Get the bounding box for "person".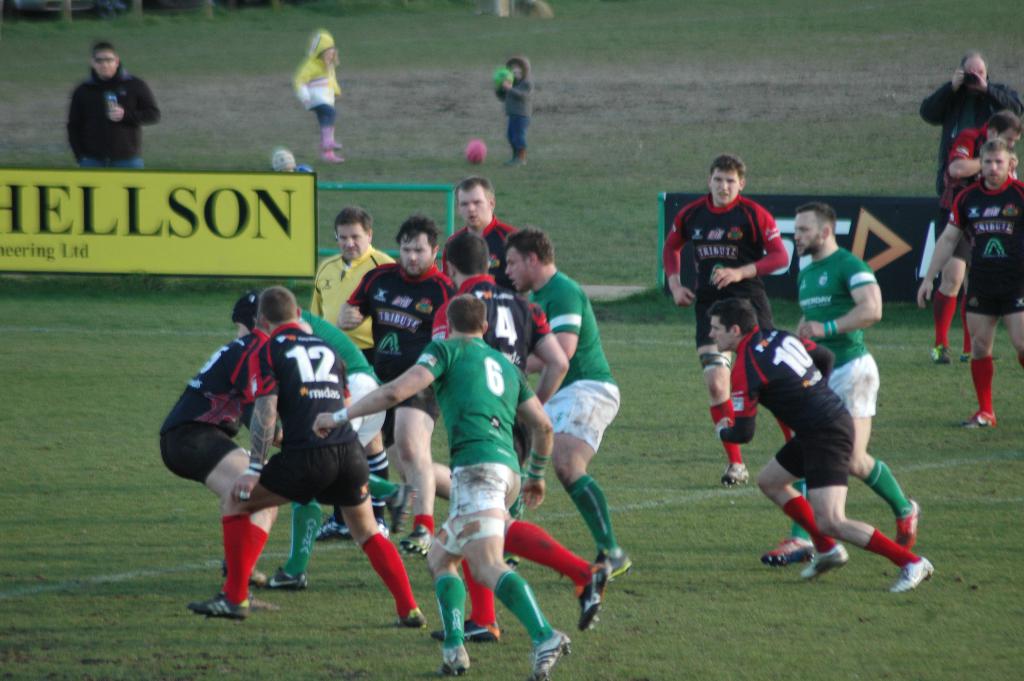
bbox=[664, 147, 792, 476].
